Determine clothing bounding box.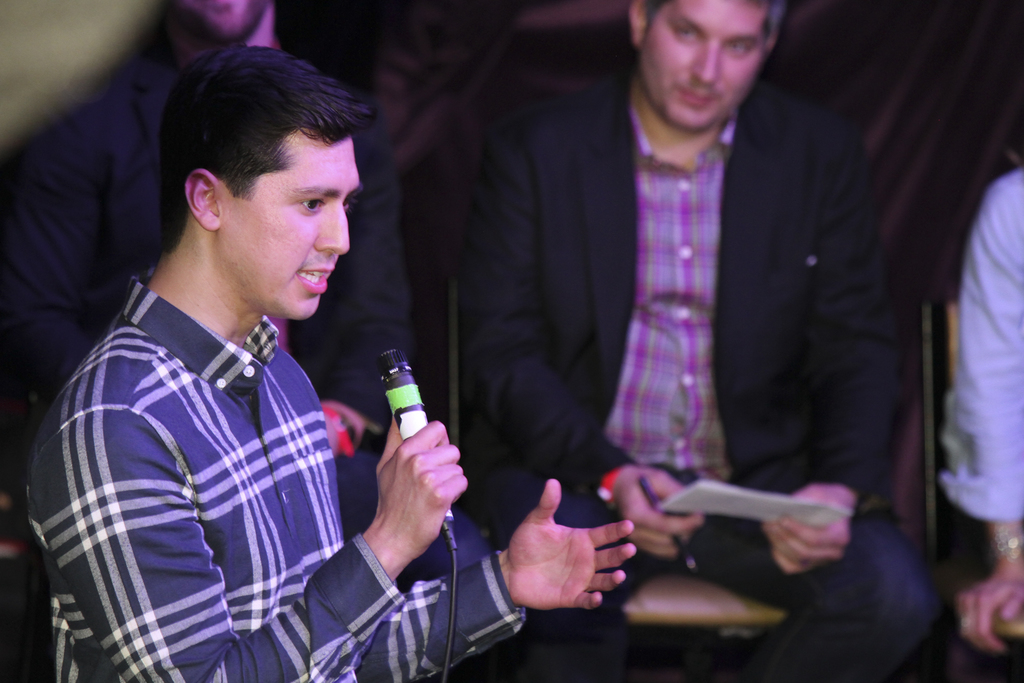
Determined: 28,273,525,682.
